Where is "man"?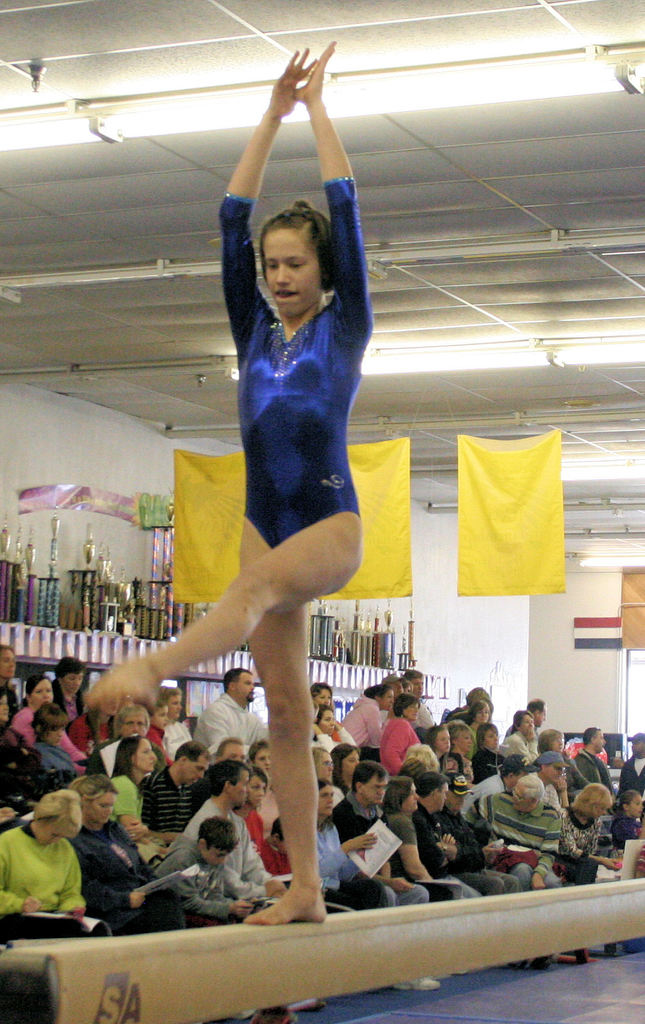
bbox=[561, 722, 617, 799].
